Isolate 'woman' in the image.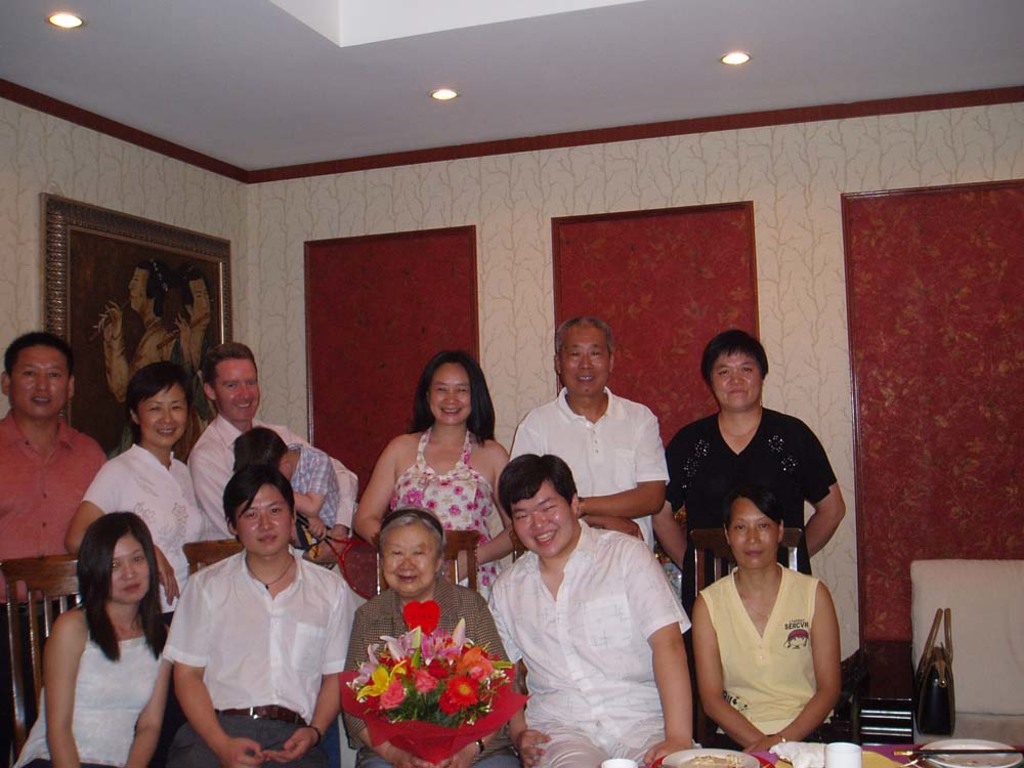
Isolated region: bbox(63, 358, 205, 622).
